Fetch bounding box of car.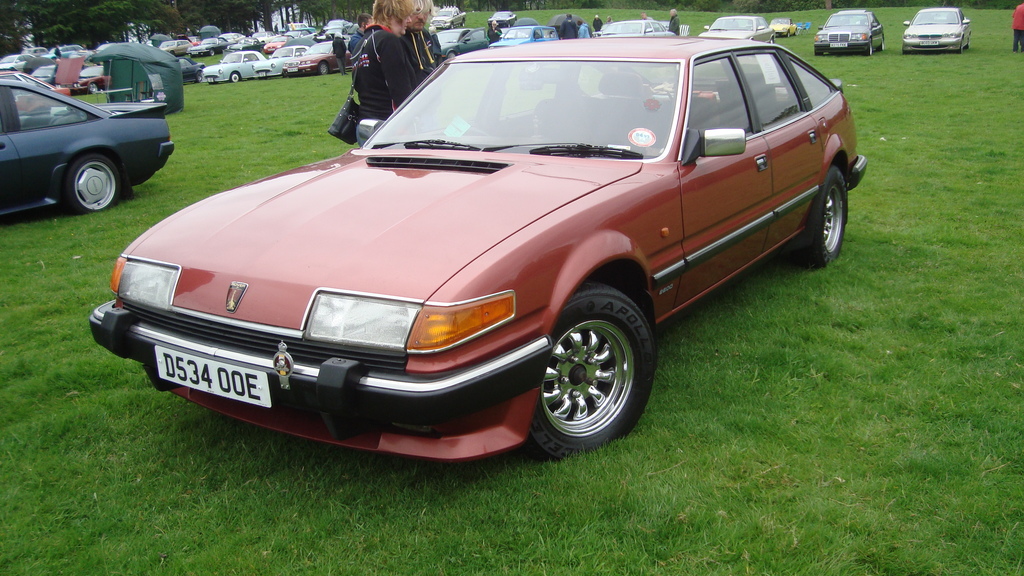
Bbox: Rect(702, 14, 776, 53).
